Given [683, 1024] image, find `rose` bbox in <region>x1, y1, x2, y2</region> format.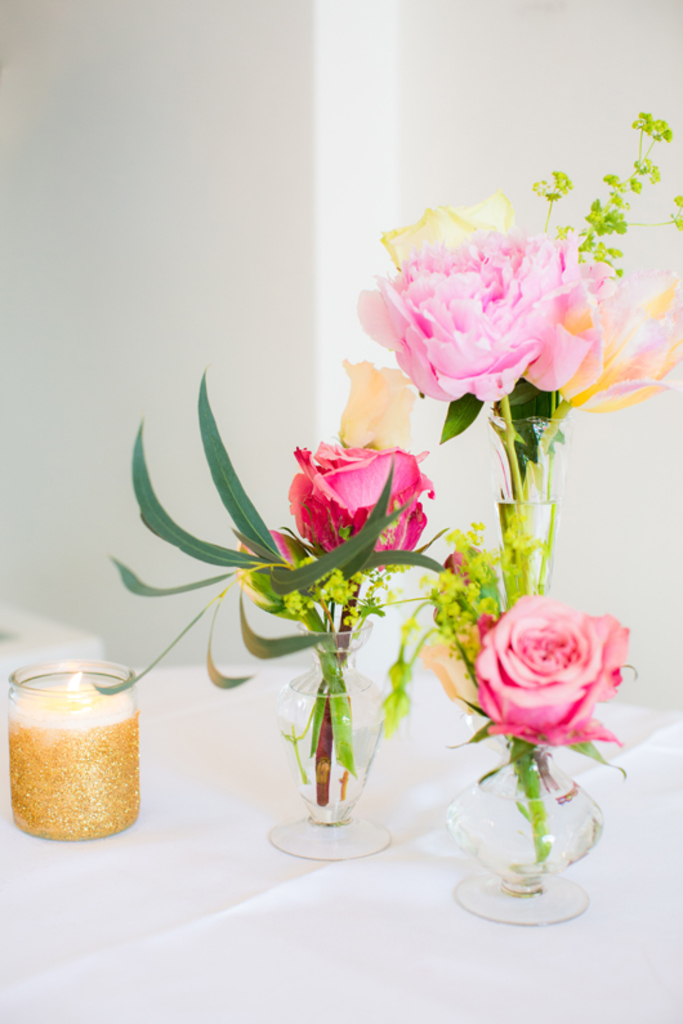
<region>383, 191, 518, 270</region>.
